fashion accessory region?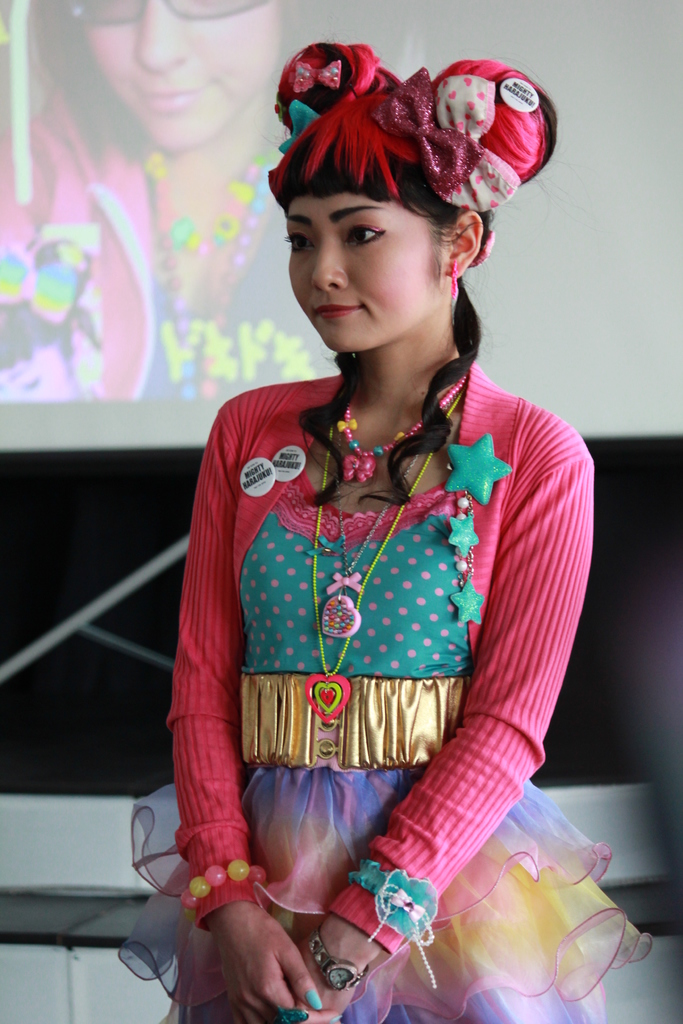
336, 376, 470, 486
